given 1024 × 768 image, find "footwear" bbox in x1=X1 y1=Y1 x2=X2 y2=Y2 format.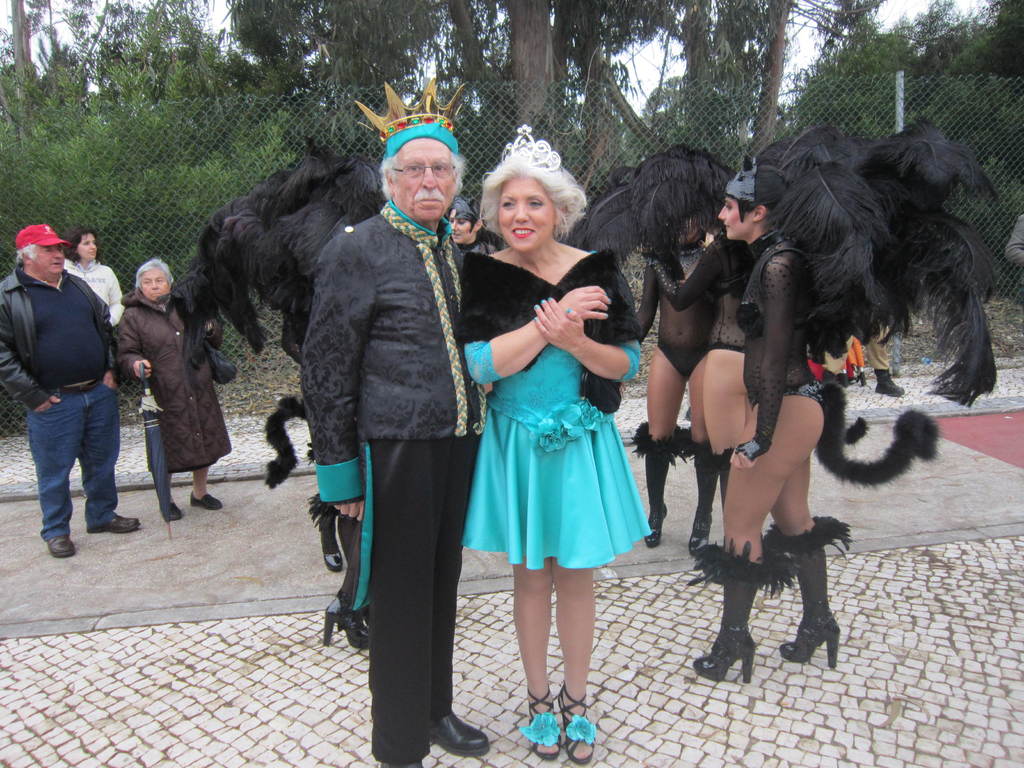
x1=323 y1=514 x2=373 y2=651.
